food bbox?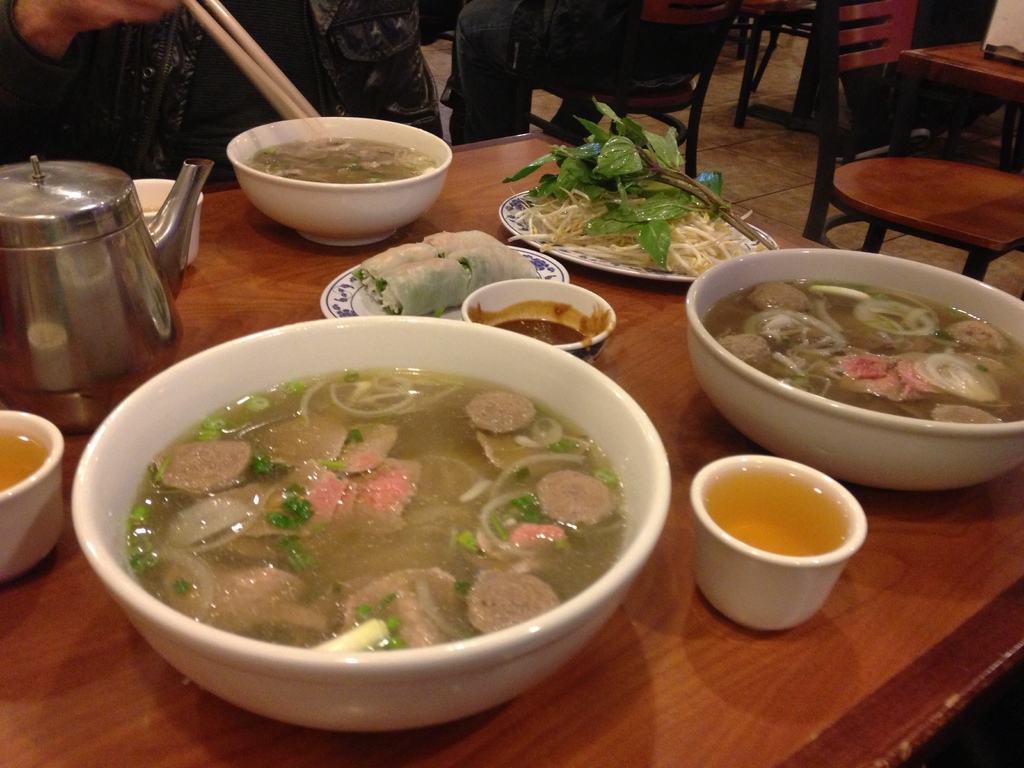
x1=243, y1=130, x2=449, y2=183
